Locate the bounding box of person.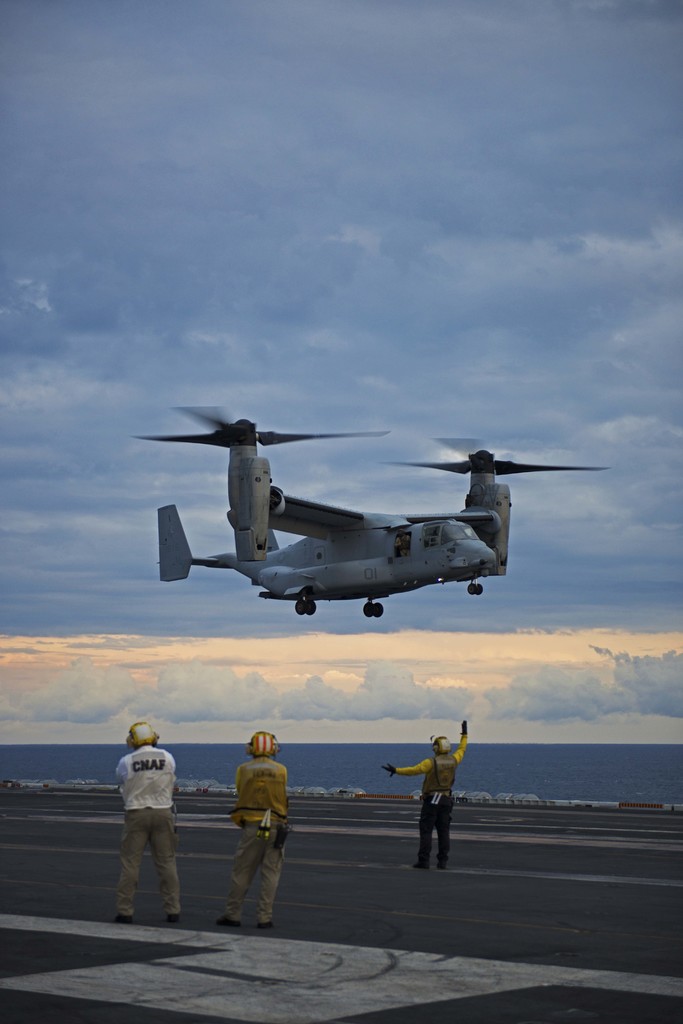
Bounding box: select_region(213, 732, 295, 928).
